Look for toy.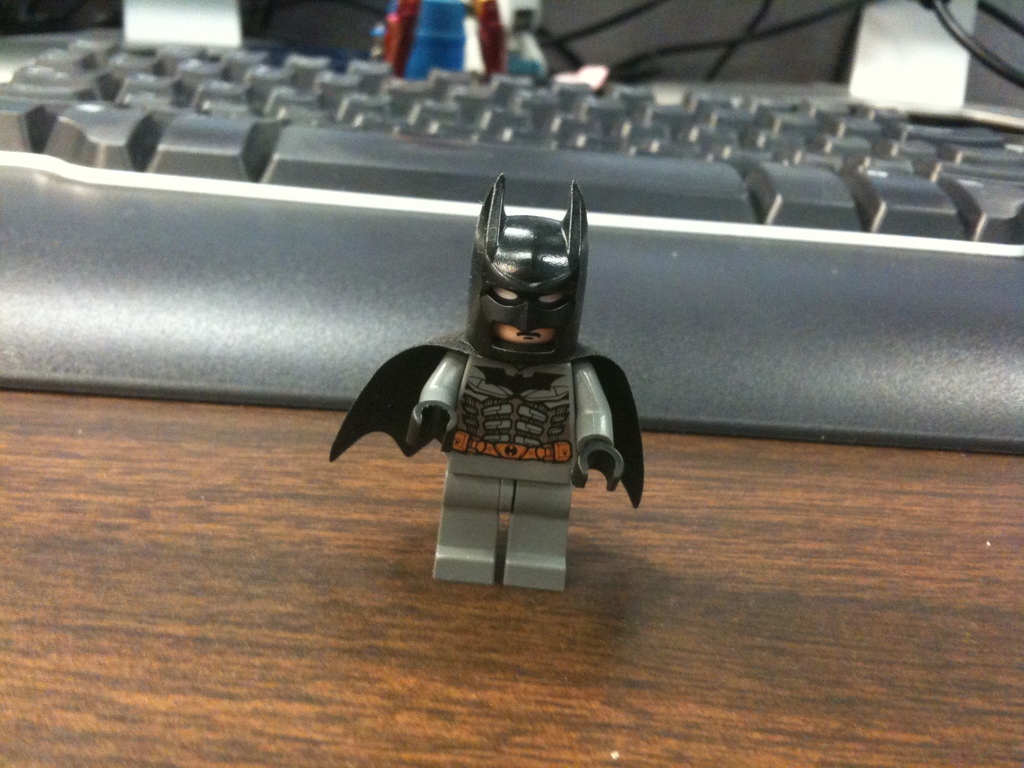
Found: box=[358, 0, 507, 77].
